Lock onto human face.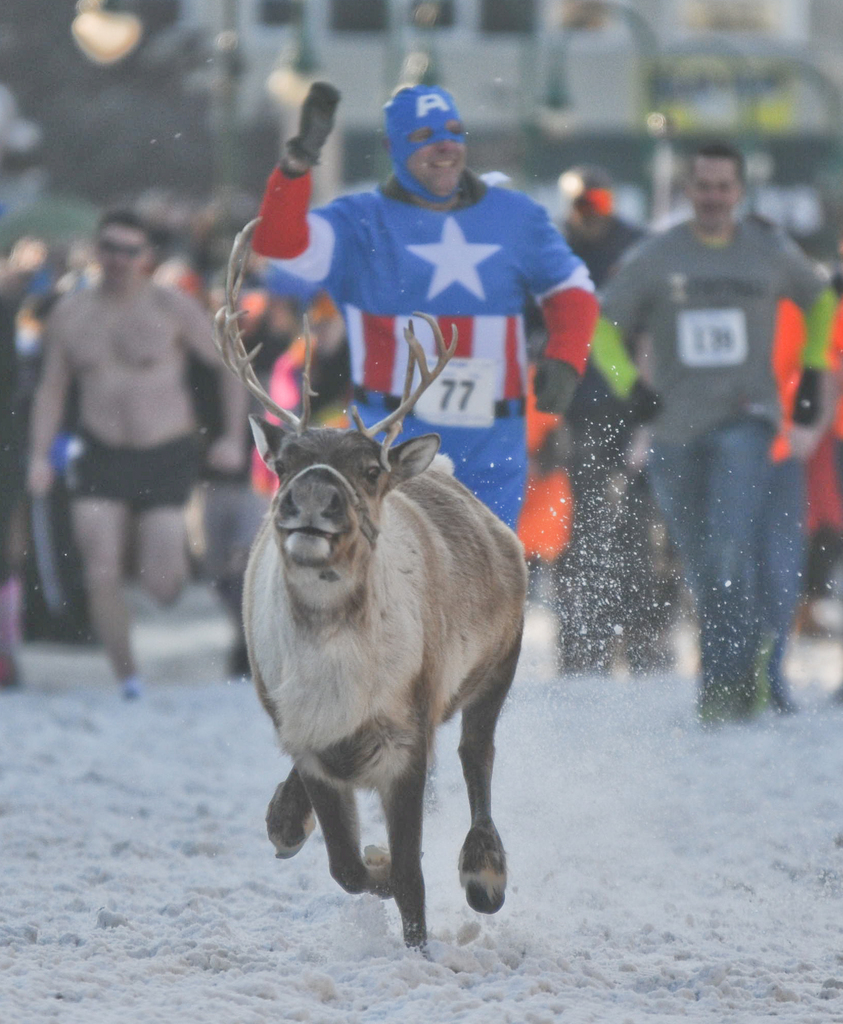
Locked: left=691, top=157, right=742, bottom=236.
